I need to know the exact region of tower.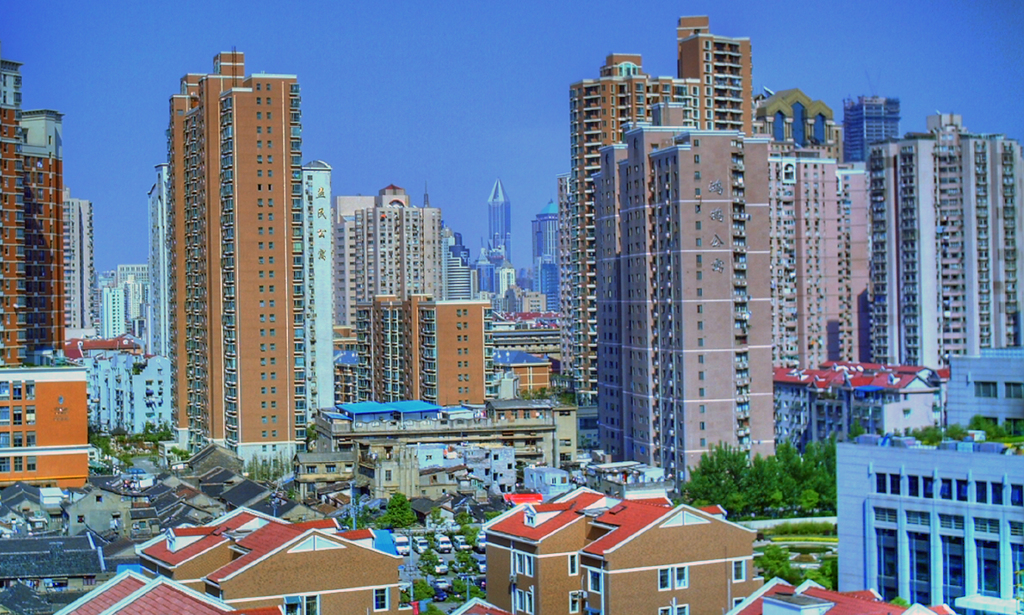
Region: select_region(475, 254, 492, 288).
